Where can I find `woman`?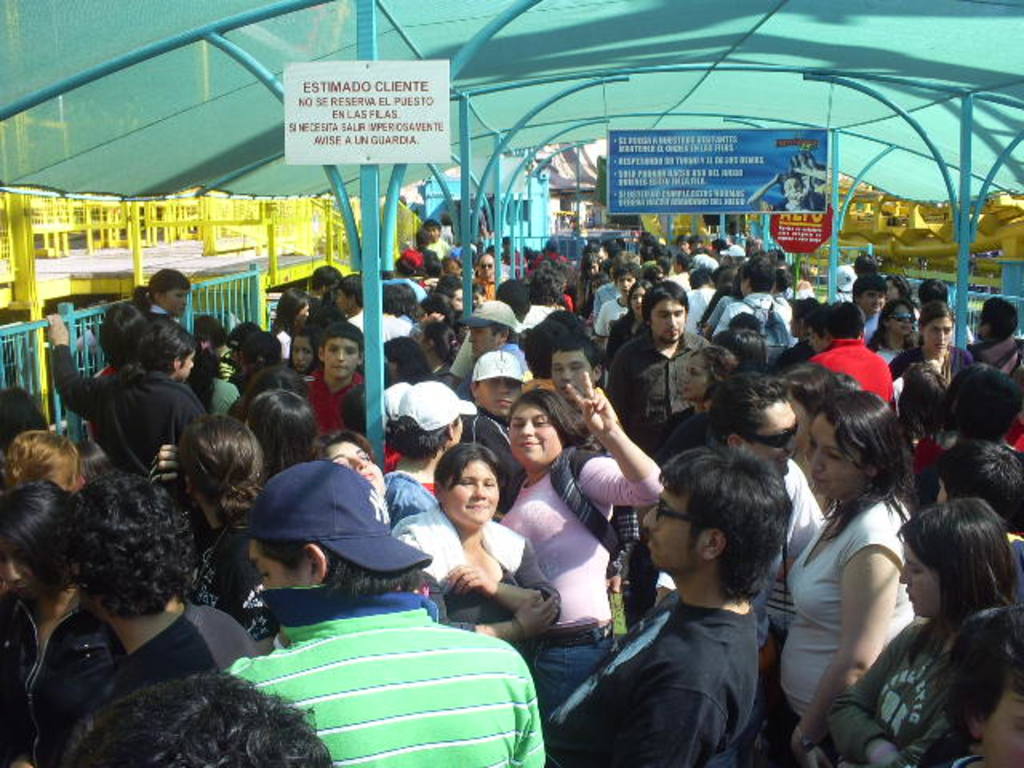
You can find it at (x1=130, y1=264, x2=192, y2=320).
